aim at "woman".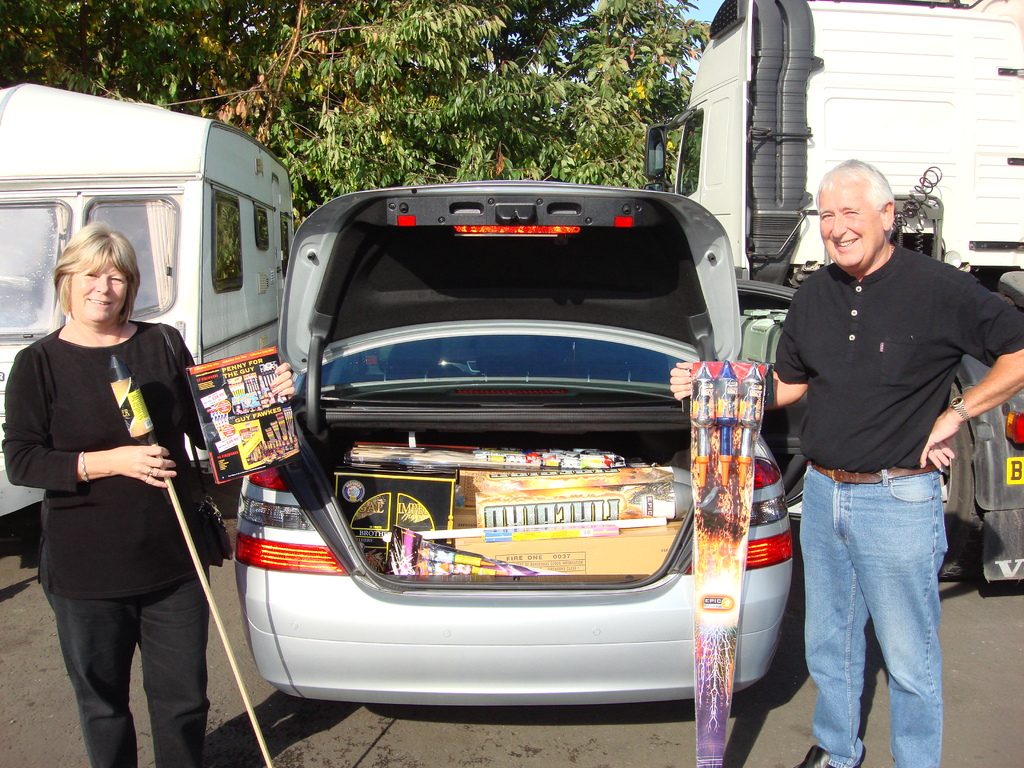
Aimed at select_region(34, 232, 220, 767).
